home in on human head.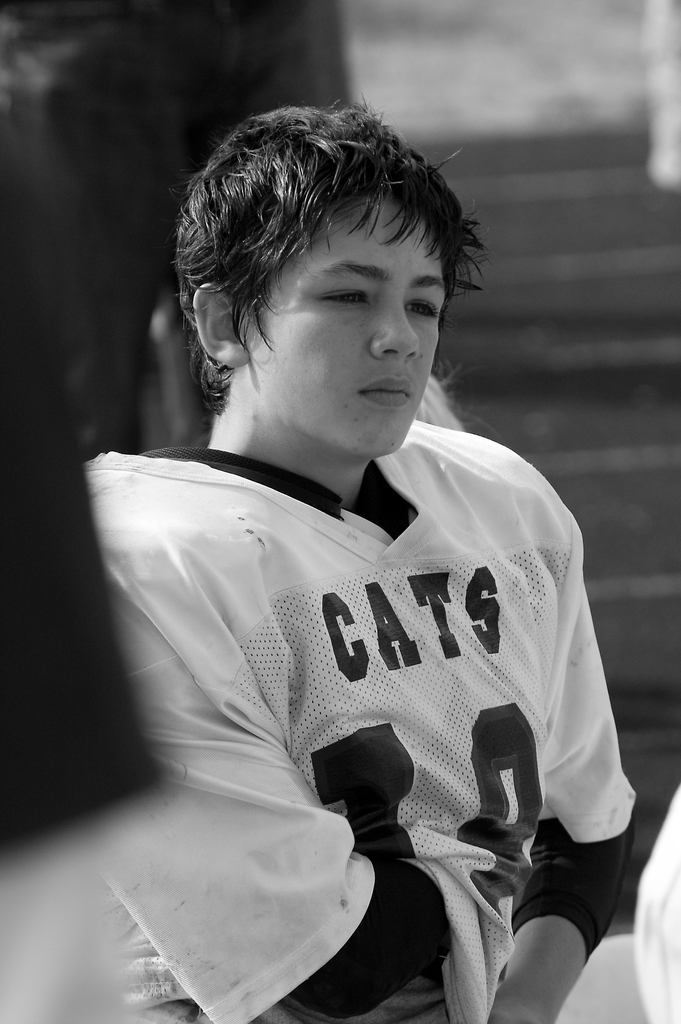
Homed in at box(163, 79, 477, 427).
